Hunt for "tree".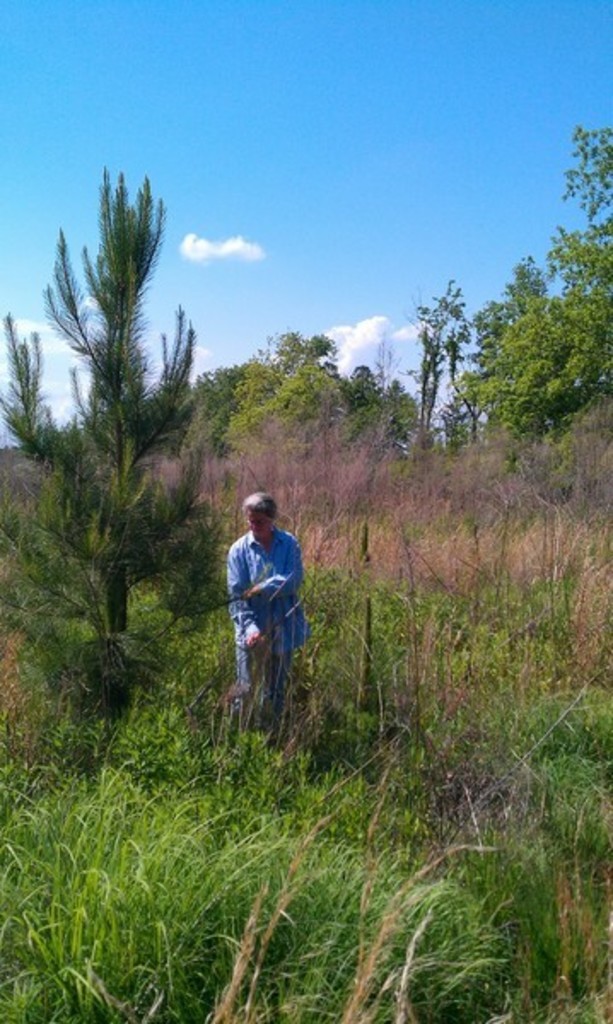
Hunted down at box(29, 137, 201, 736).
